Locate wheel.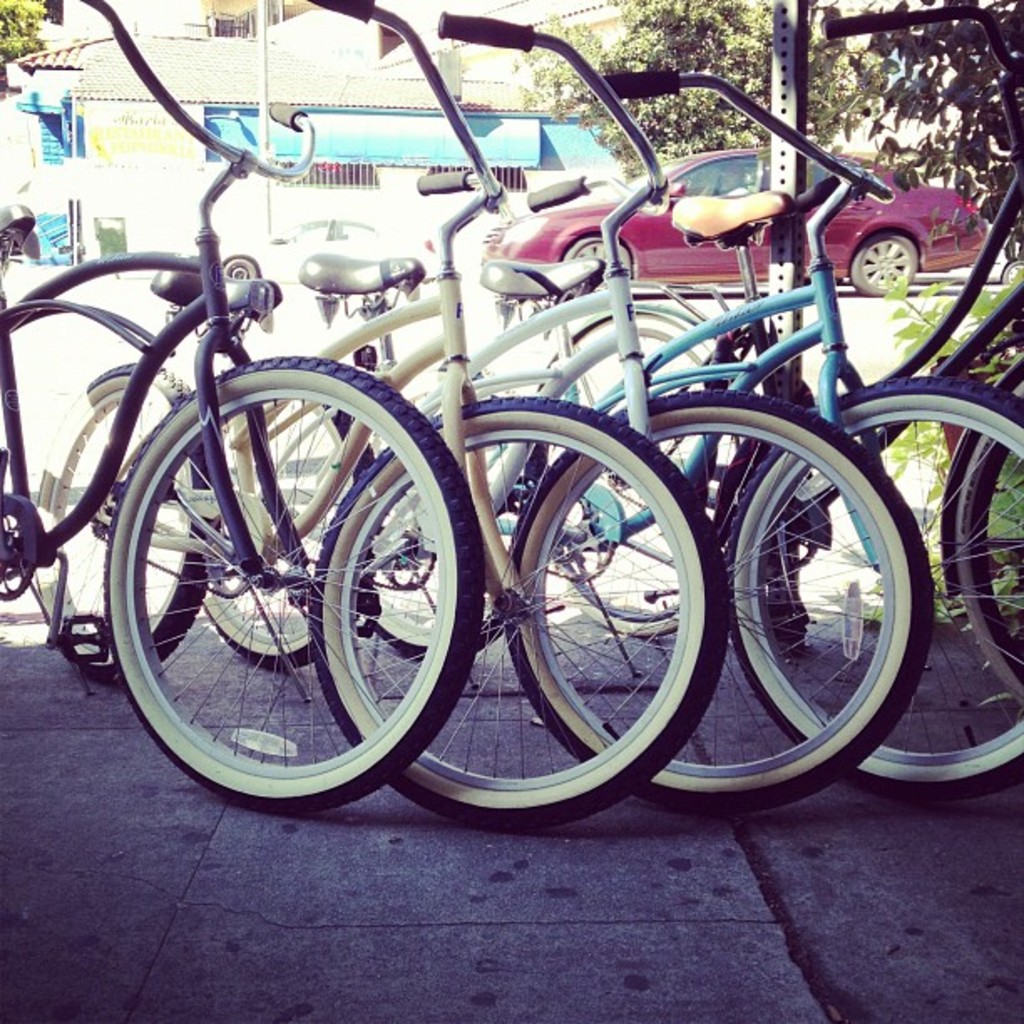
Bounding box: box(512, 392, 924, 812).
